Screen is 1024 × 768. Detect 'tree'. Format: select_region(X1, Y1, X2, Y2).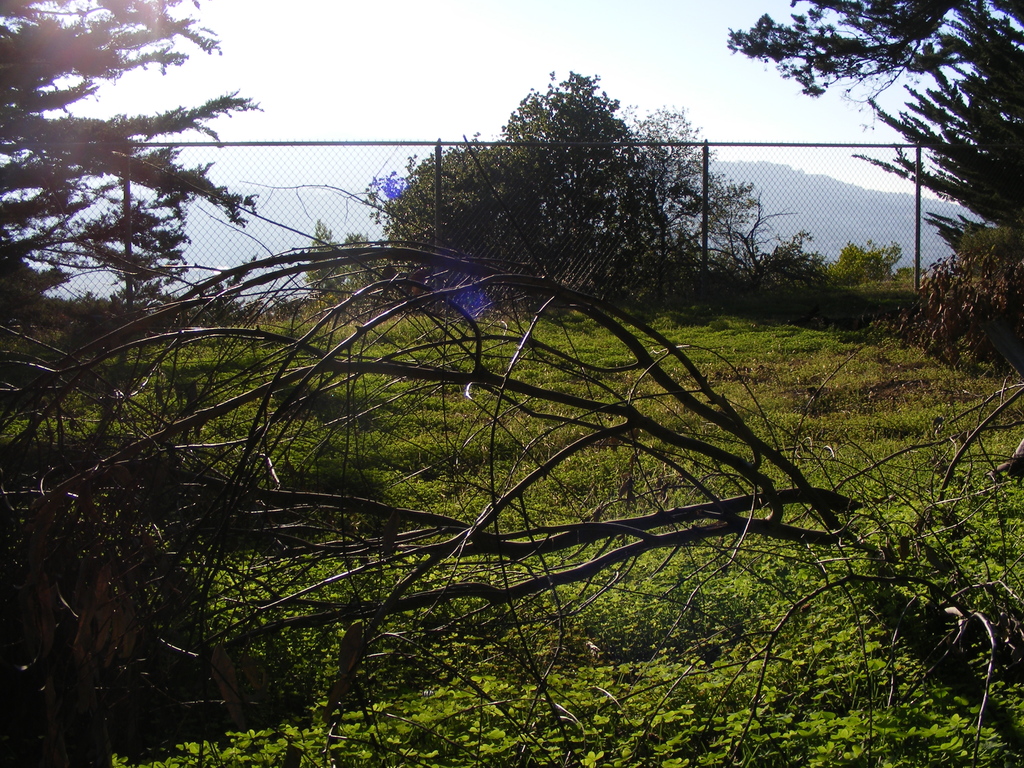
select_region(0, 0, 265, 447).
